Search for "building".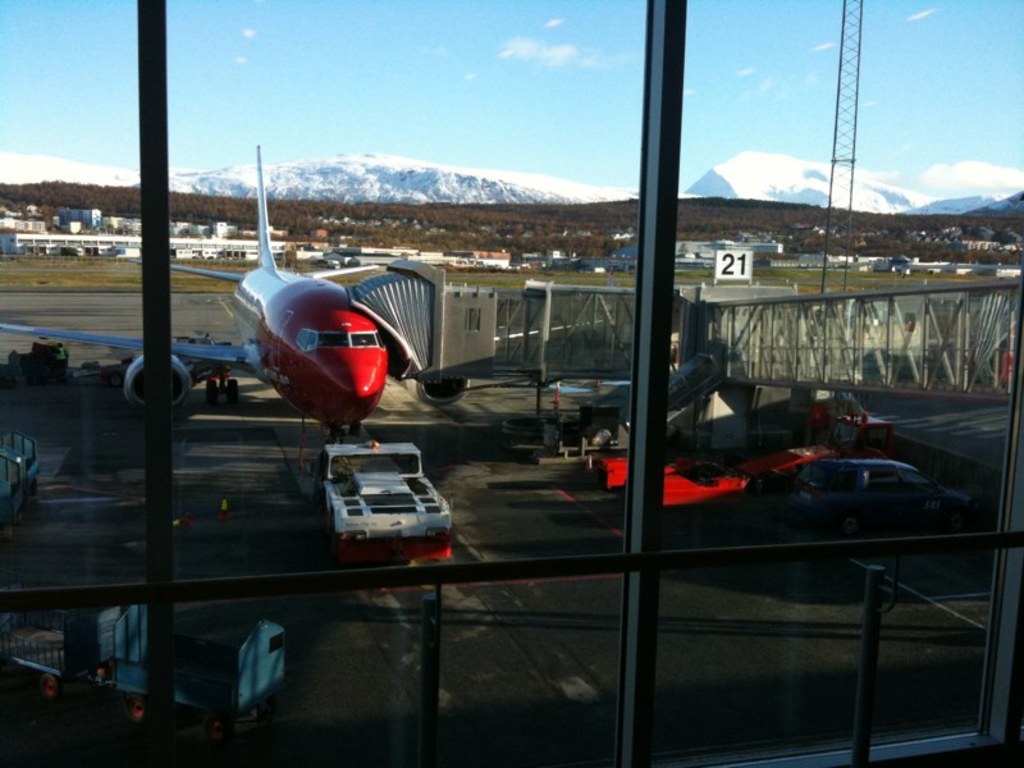
Found at 0 0 1023 764.
